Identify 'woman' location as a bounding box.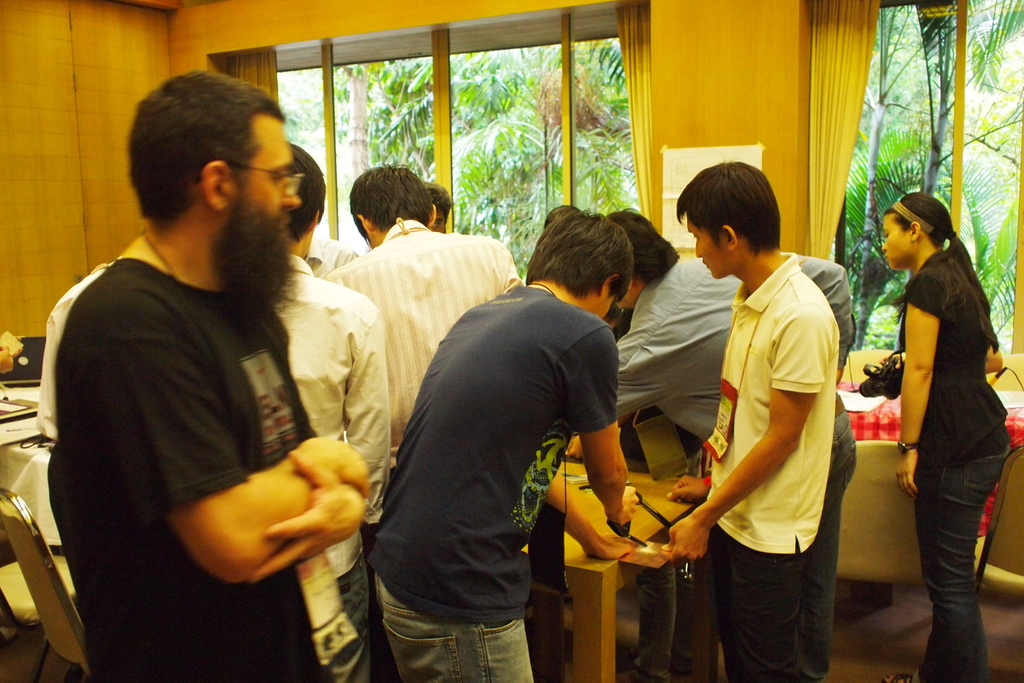
{"x1": 856, "y1": 168, "x2": 1014, "y2": 678}.
